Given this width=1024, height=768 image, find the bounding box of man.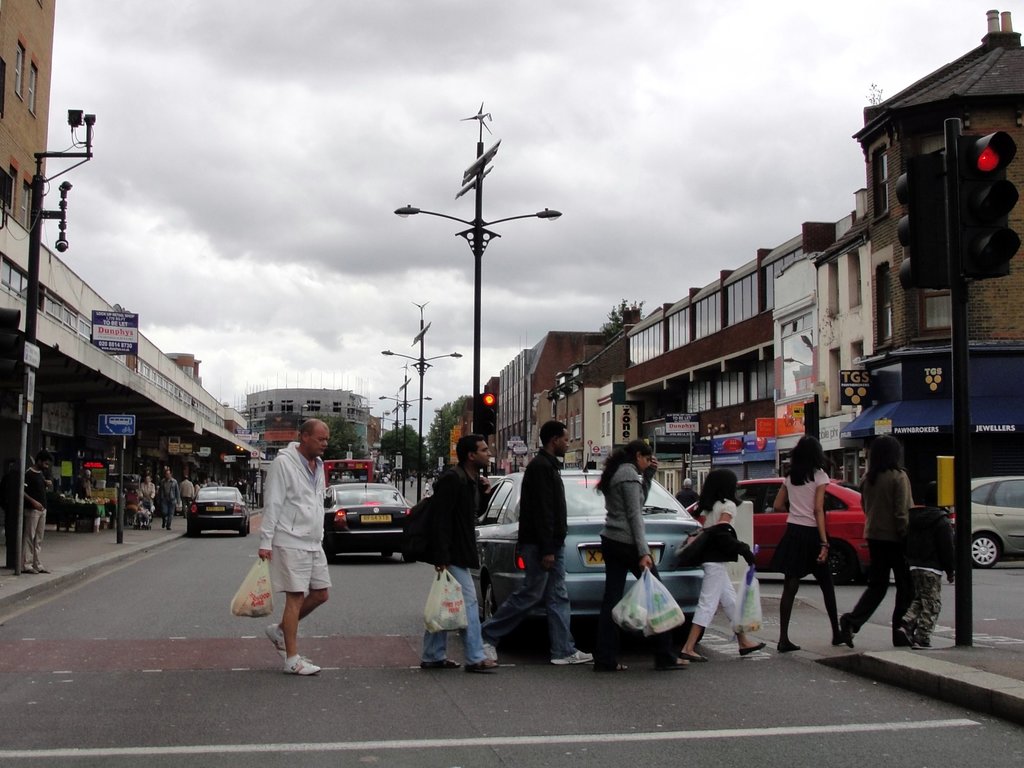
detection(180, 472, 195, 512).
